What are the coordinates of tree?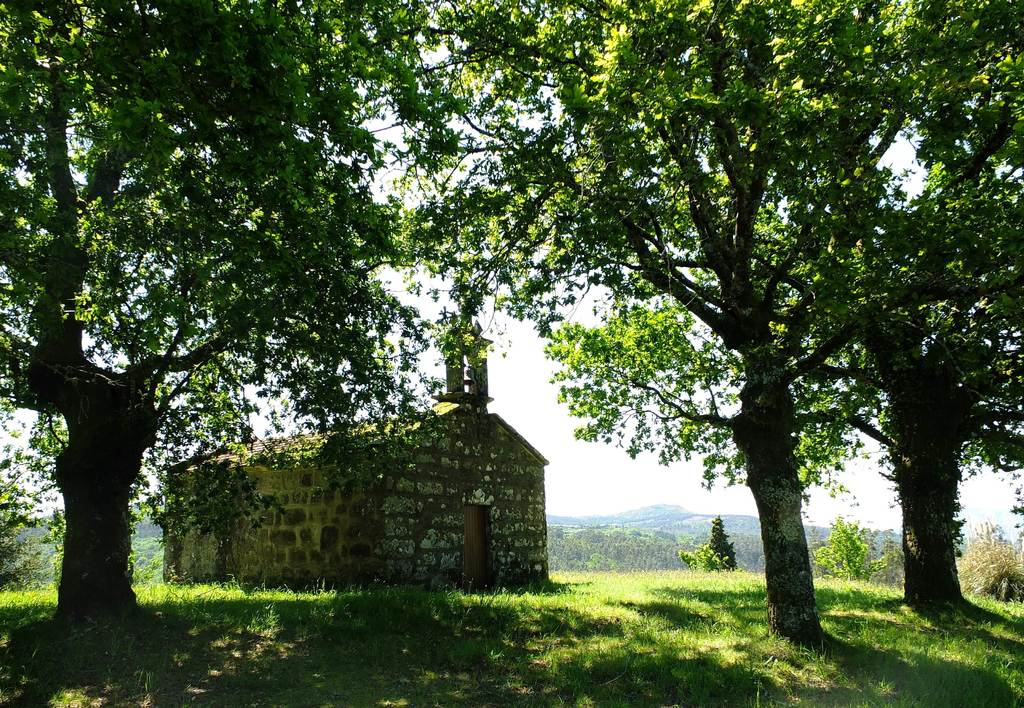
BBox(0, 0, 458, 677).
